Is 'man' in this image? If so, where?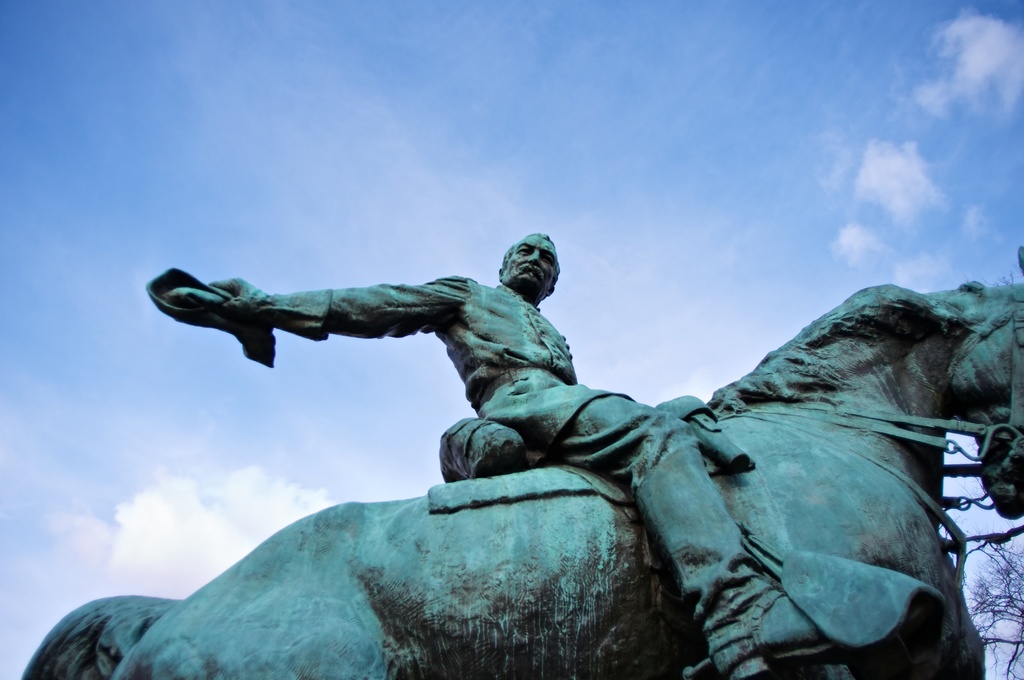
Yes, at <box>119,172,1008,665</box>.
